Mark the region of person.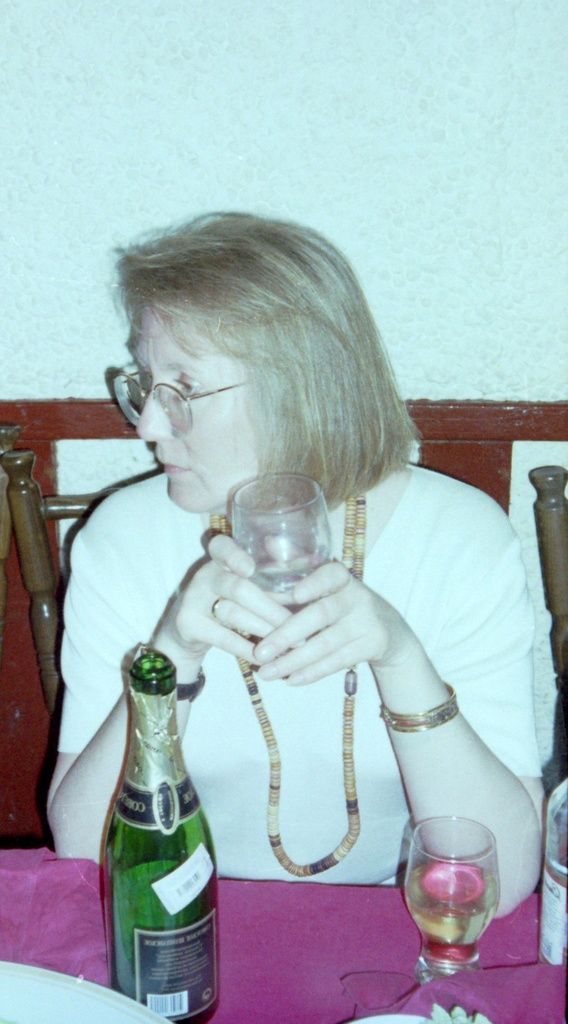
Region: bbox=(45, 192, 497, 1020).
